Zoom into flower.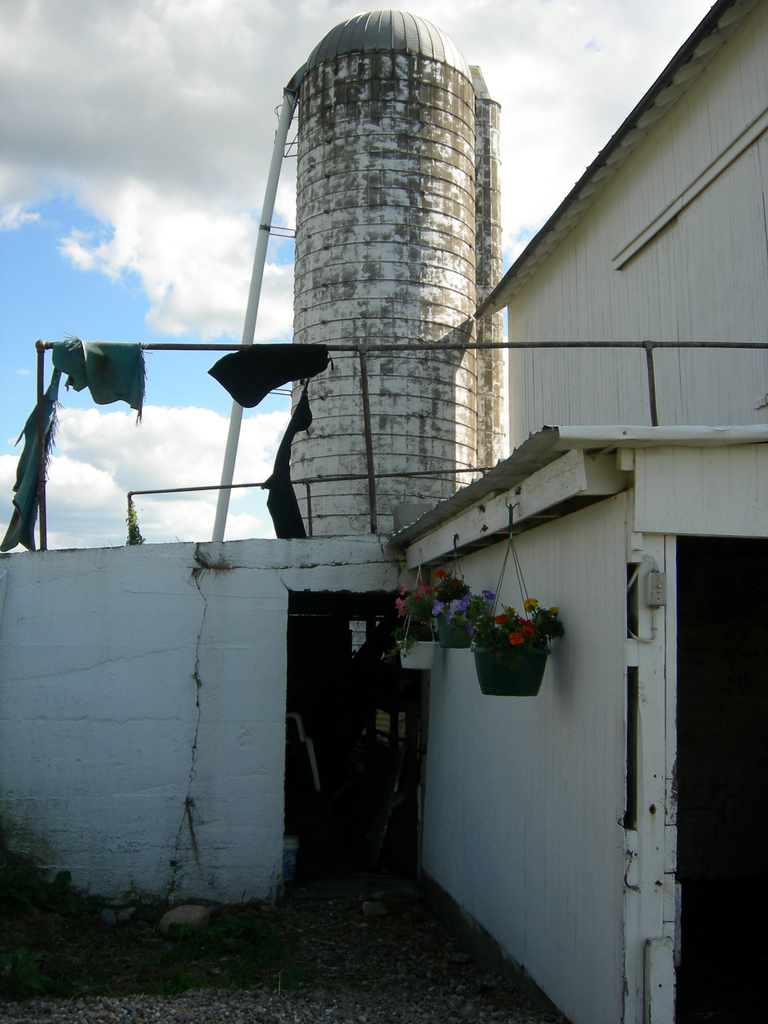
Zoom target: [x1=465, y1=621, x2=478, y2=635].
